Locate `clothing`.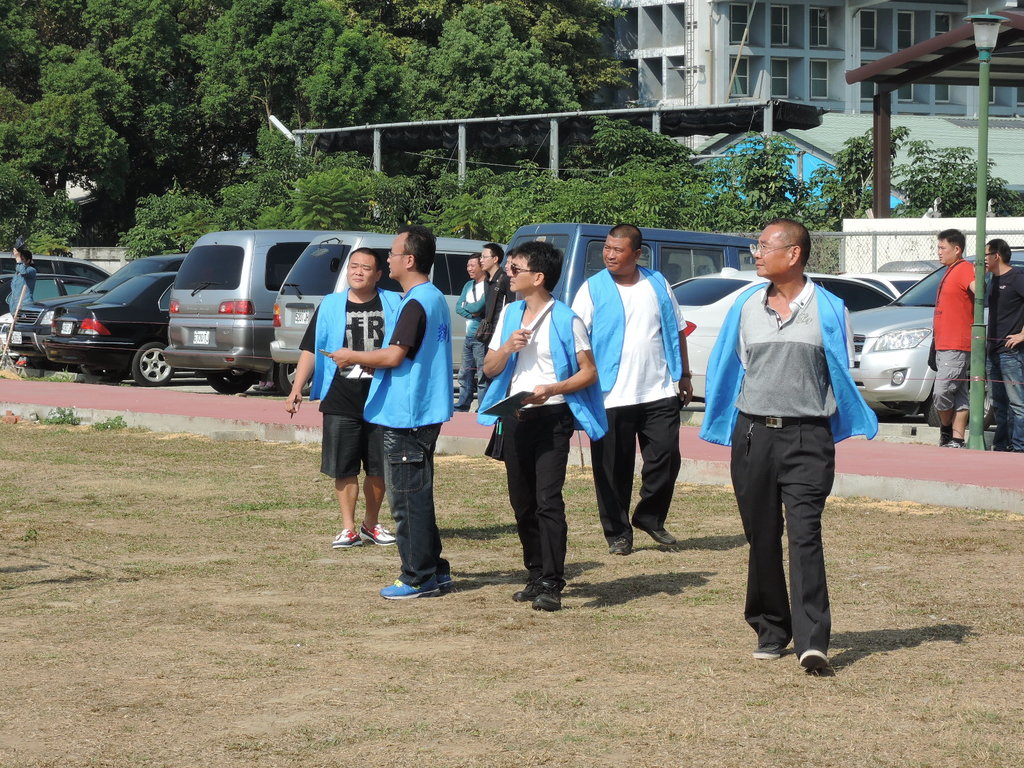
Bounding box: left=573, top=268, right=686, bottom=541.
